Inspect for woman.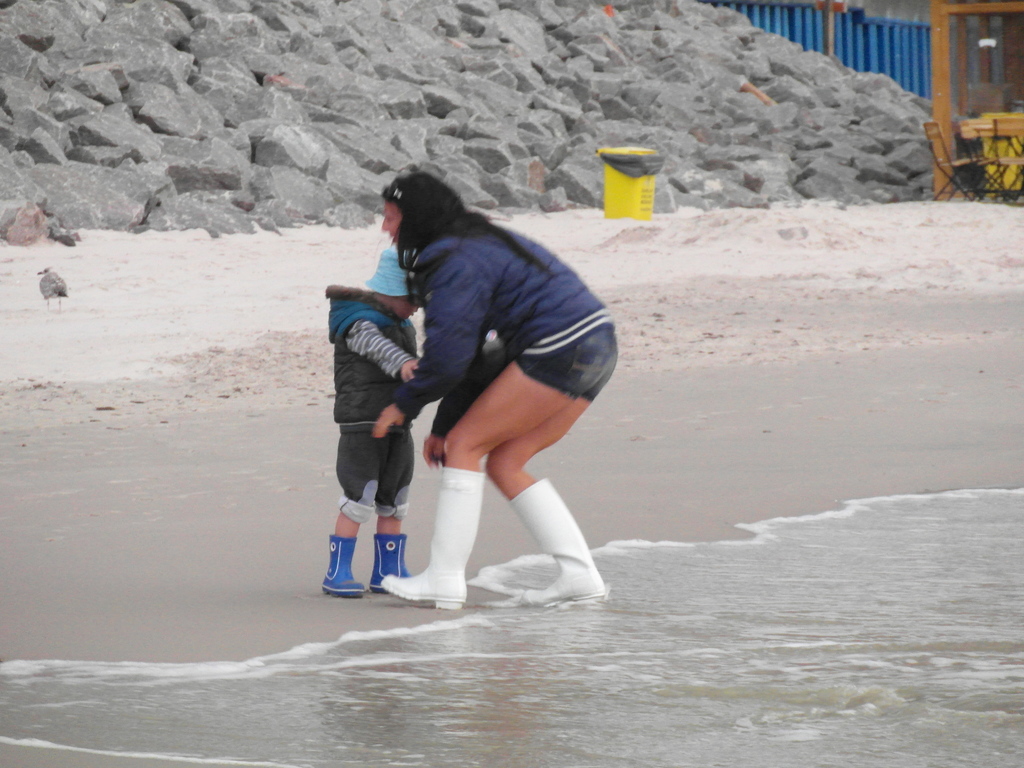
Inspection: x1=379, y1=177, x2=618, y2=607.
